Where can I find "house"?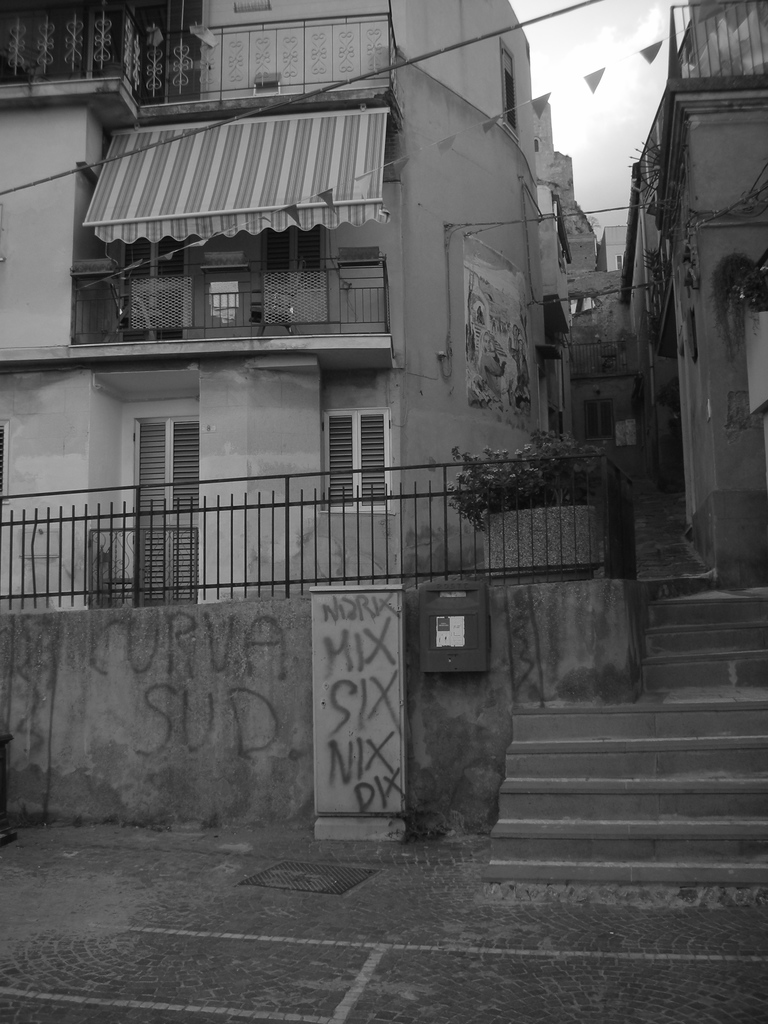
You can find it at 614/0/767/605.
